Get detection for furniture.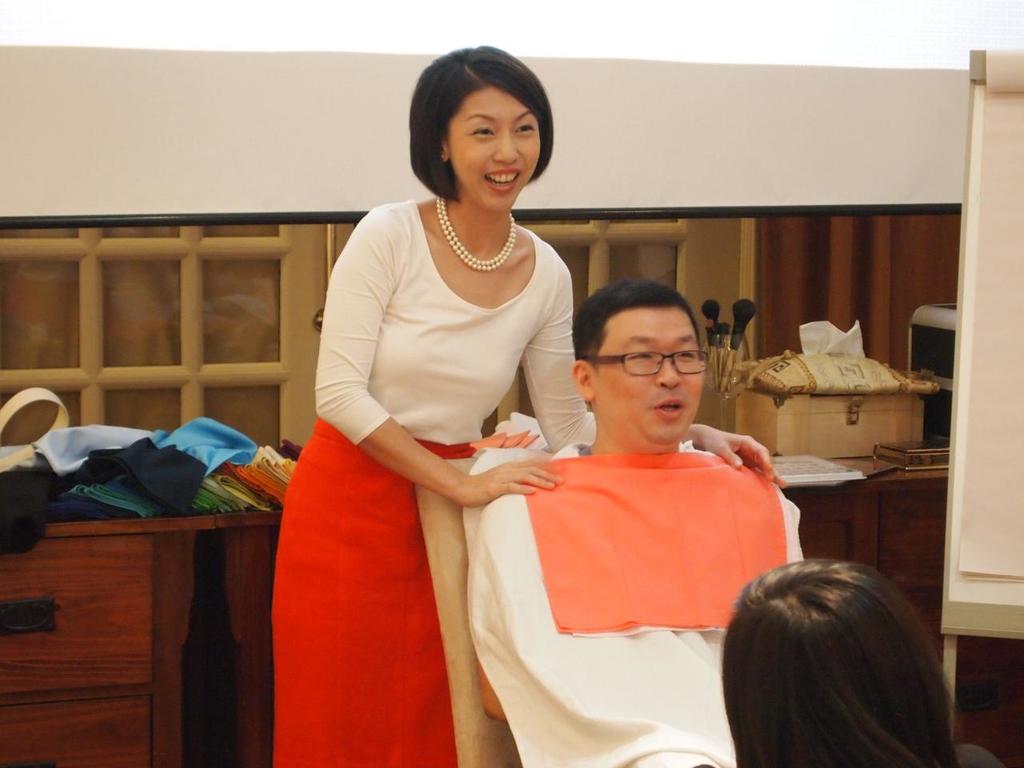
Detection: [782,458,1023,767].
